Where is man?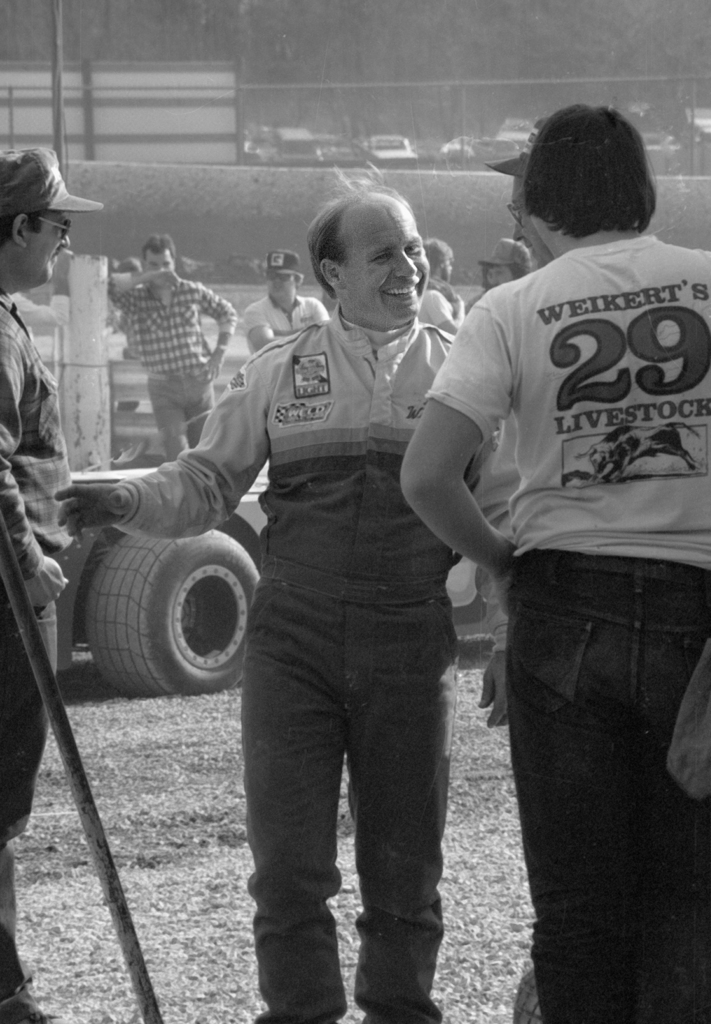
region(48, 186, 517, 1023).
